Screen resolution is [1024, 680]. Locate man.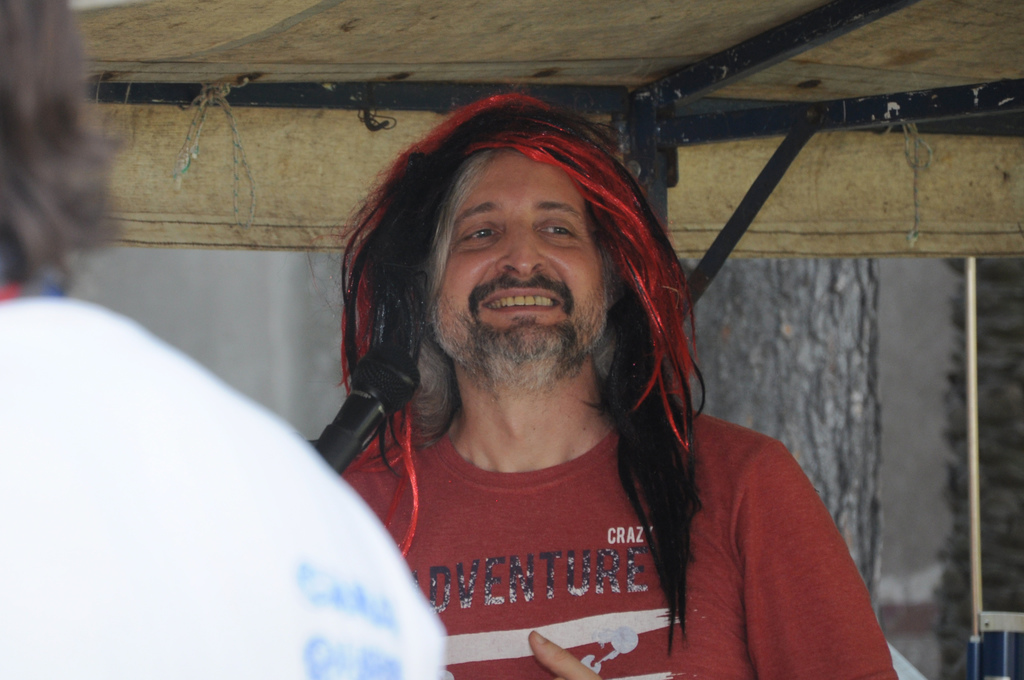
pyautogui.locateOnScreen(0, 0, 460, 679).
